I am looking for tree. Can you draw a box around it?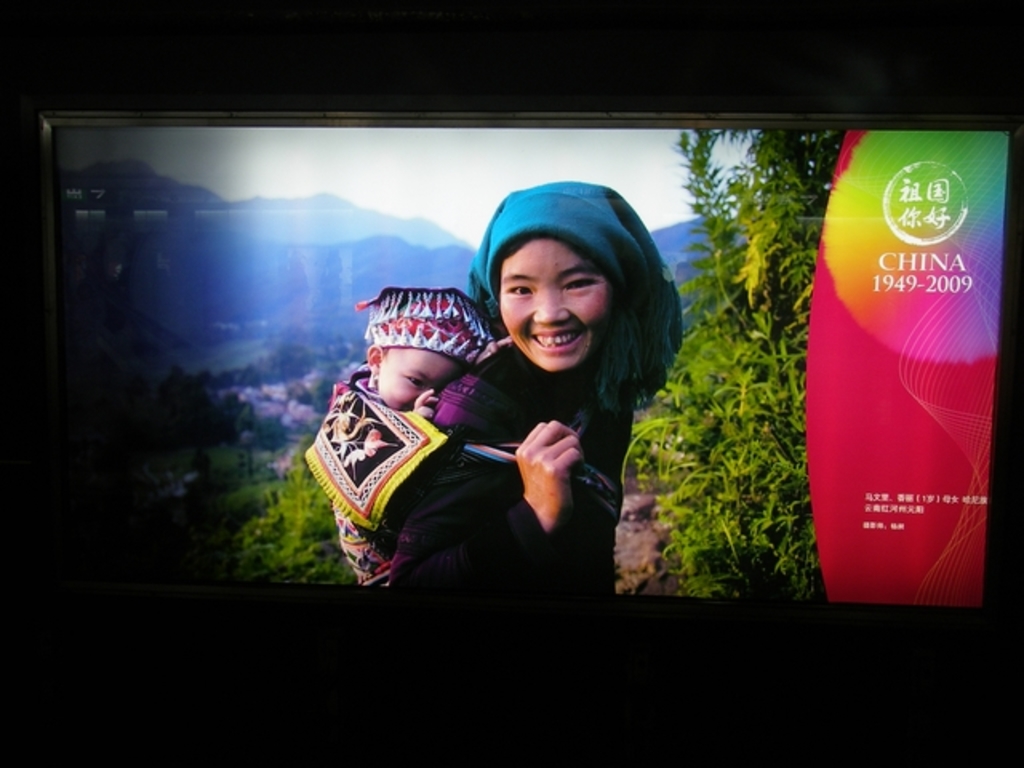
Sure, the bounding box is (x1=176, y1=432, x2=362, y2=587).
